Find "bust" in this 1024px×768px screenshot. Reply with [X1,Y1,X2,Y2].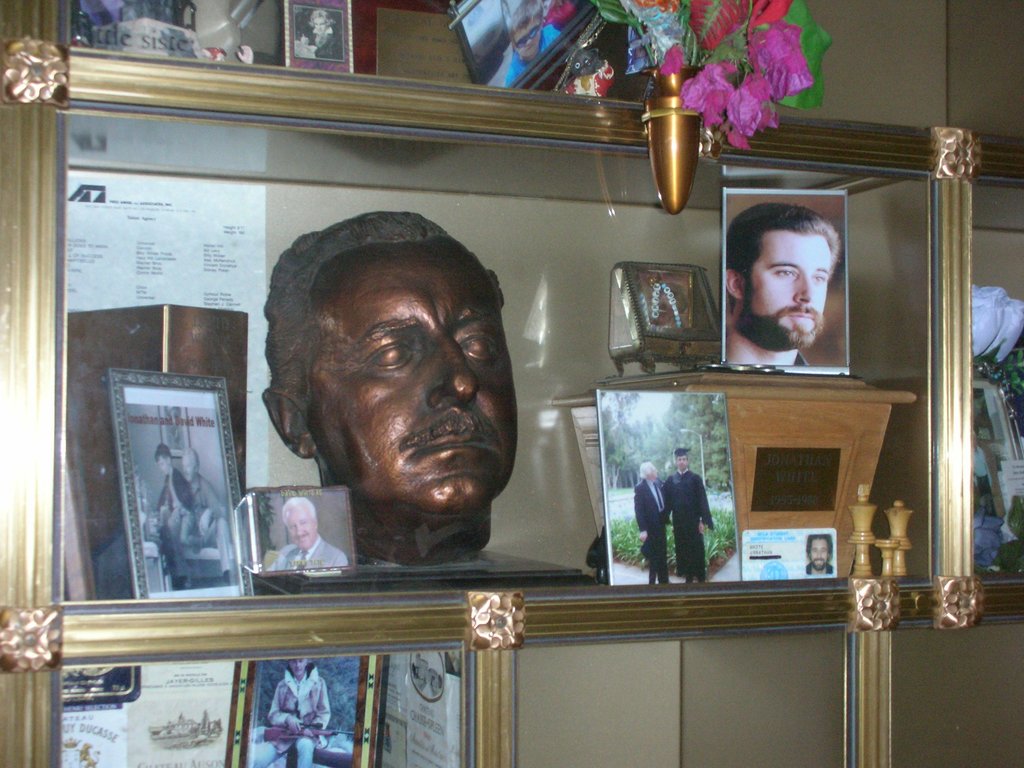
[262,209,516,568].
